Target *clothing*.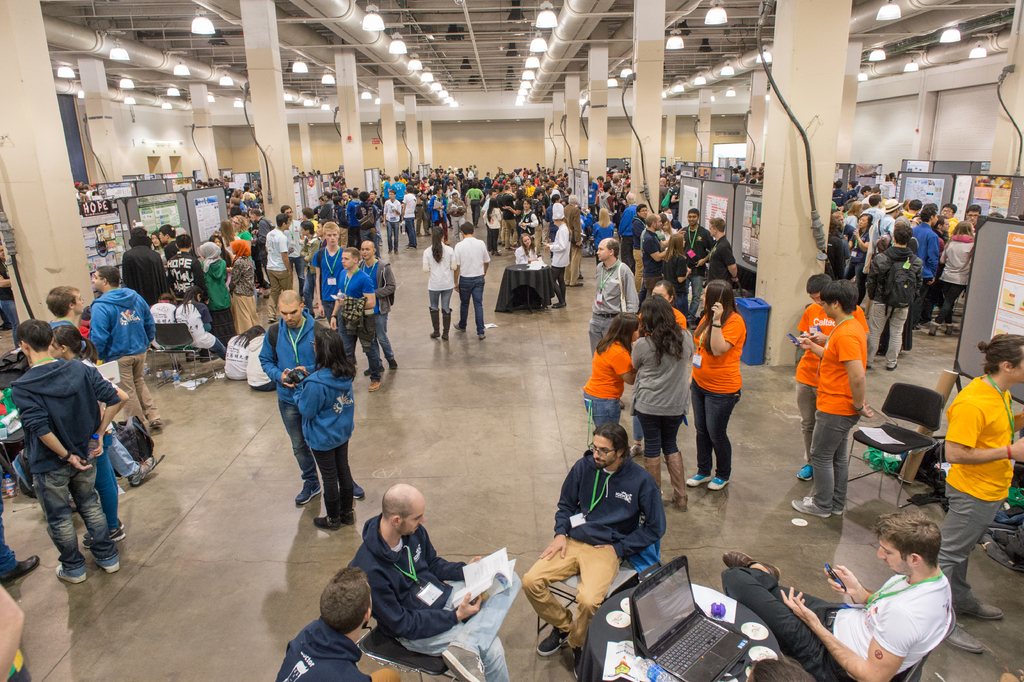
Target region: region(585, 260, 637, 354).
